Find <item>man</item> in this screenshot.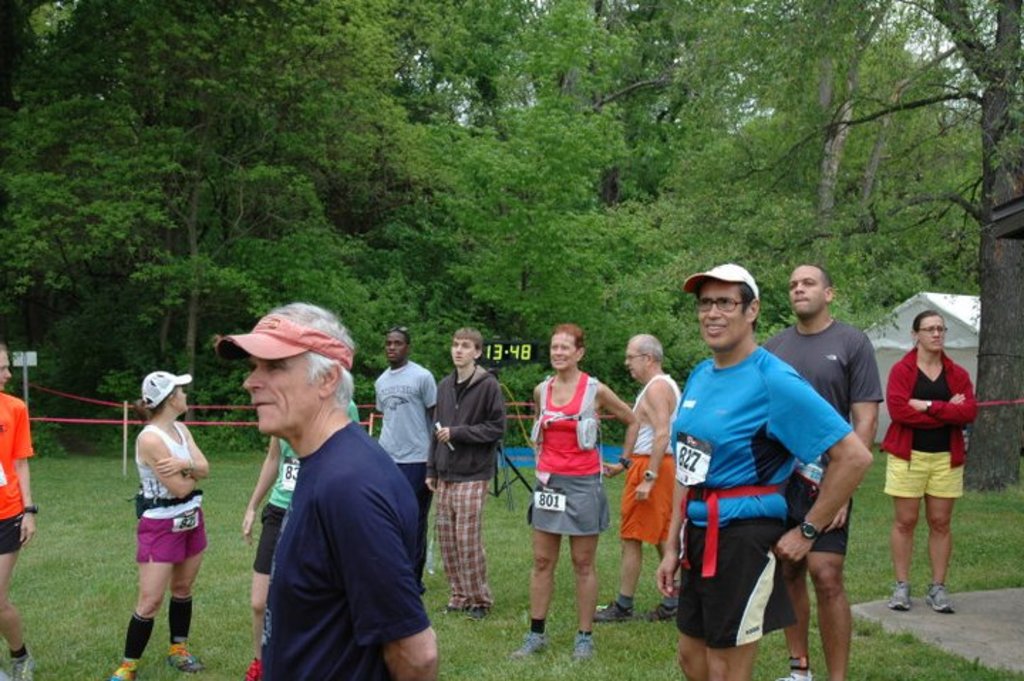
The bounding box for <item>man</item> is <box>0,337,41,680</box>.
